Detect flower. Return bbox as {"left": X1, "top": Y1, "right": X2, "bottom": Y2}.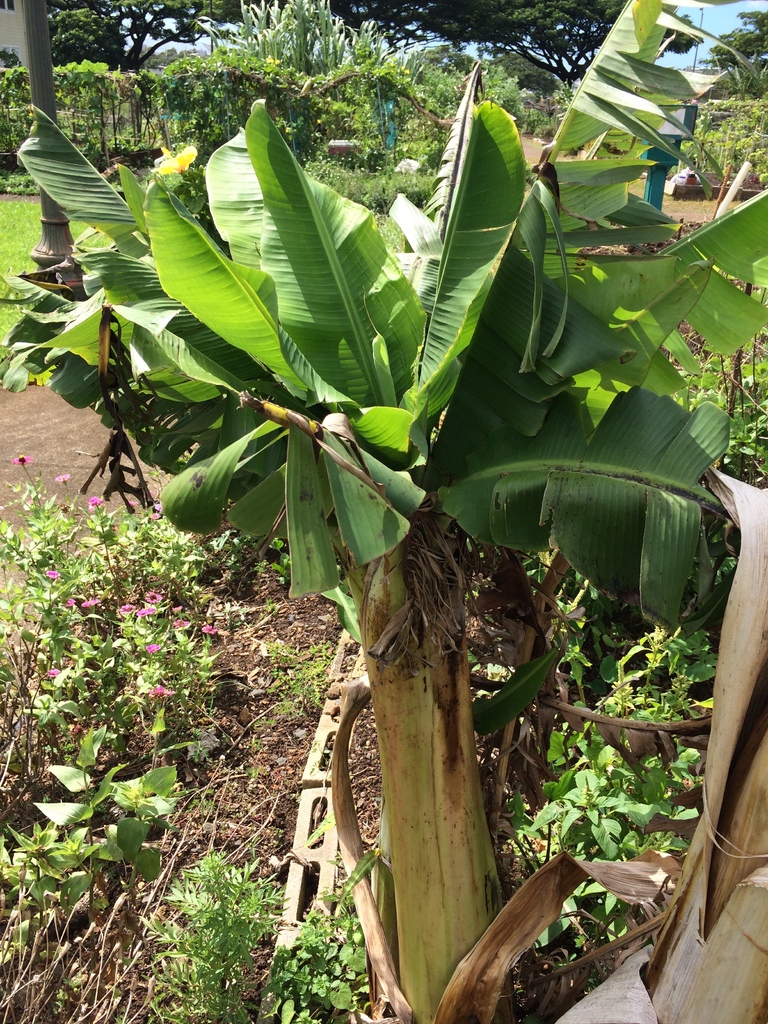
{"left": 46, "top": 668, "right": 60, "bottom": 678}.
